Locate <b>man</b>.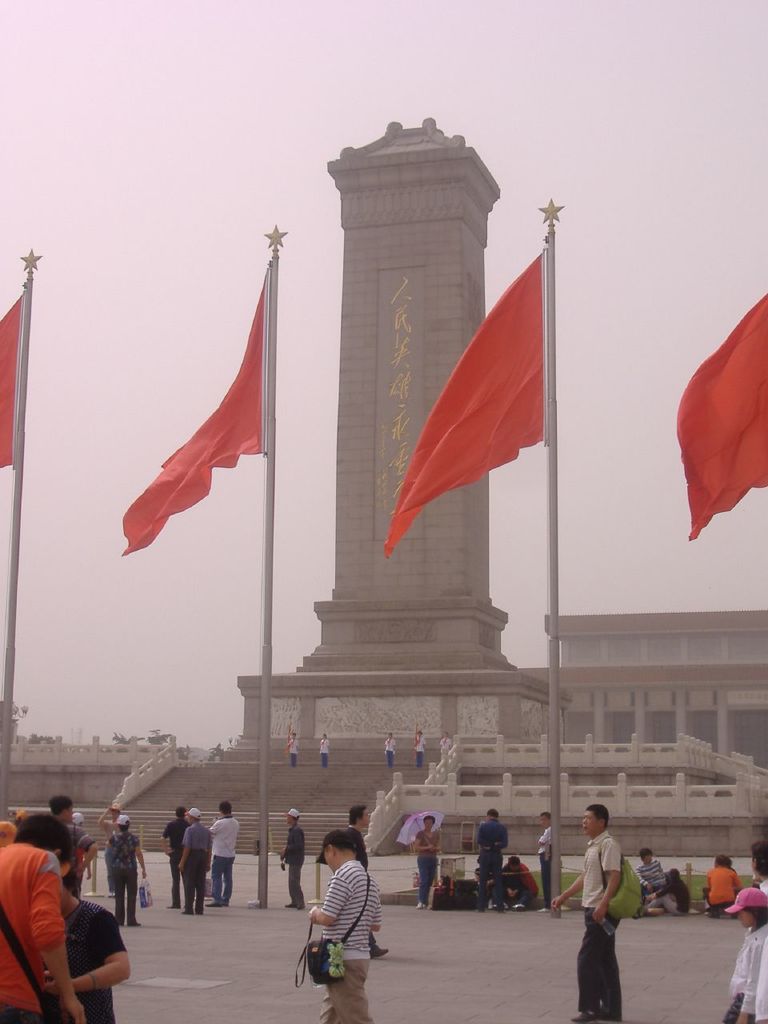
Bounding box: BBox(162, 812, 188, 904).
